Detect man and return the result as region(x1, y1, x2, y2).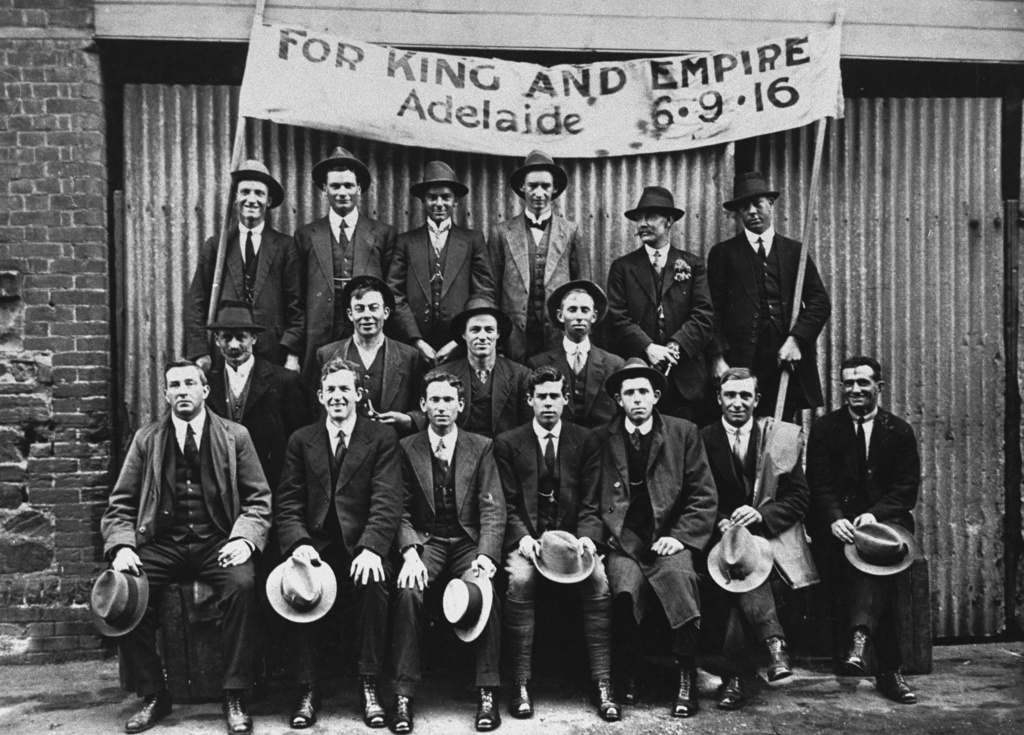
region(97, 354, 271, 732).
